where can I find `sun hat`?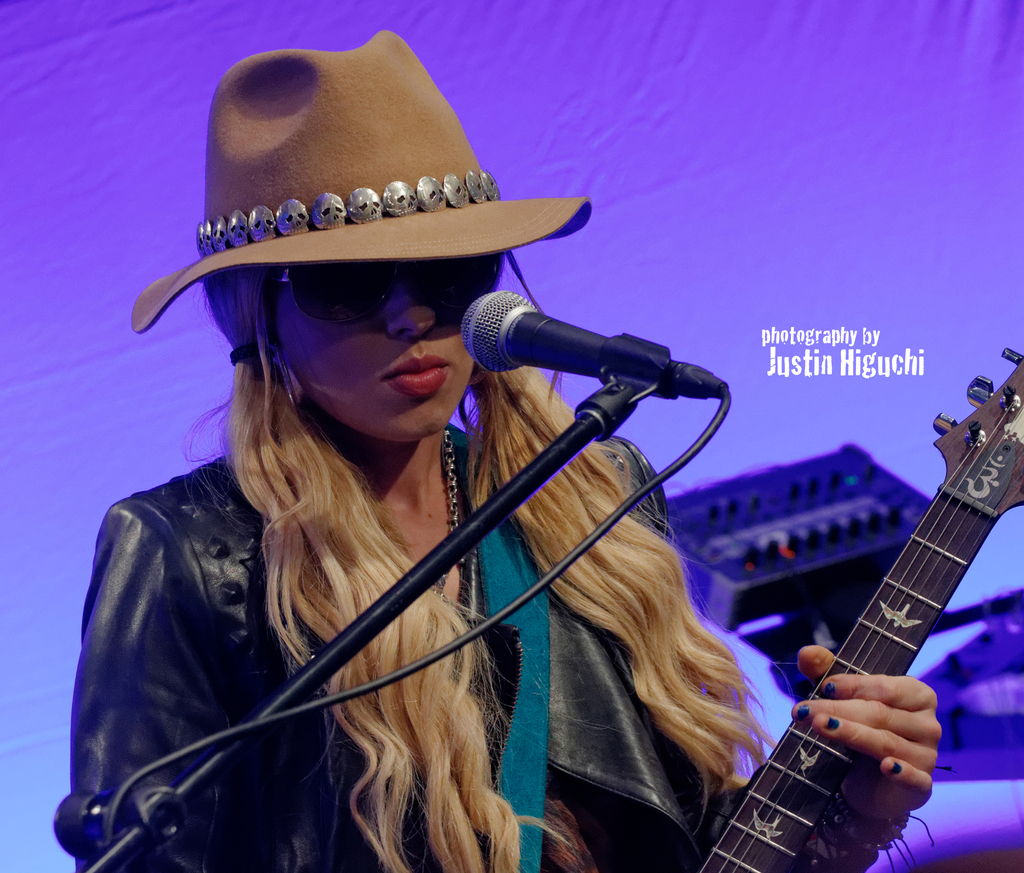
You can find it at <bbox>122, 20, 594, 334</bbox>.
